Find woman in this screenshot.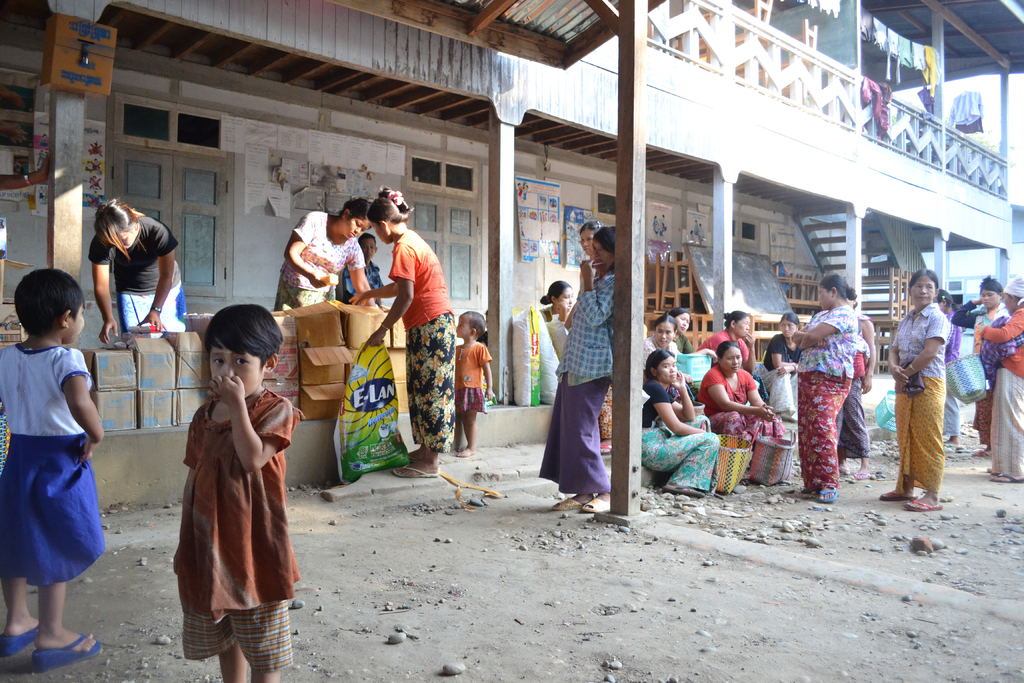
The bounding box for woman is pyautogui.locateOnScreen(538, 278, 573, 328).
